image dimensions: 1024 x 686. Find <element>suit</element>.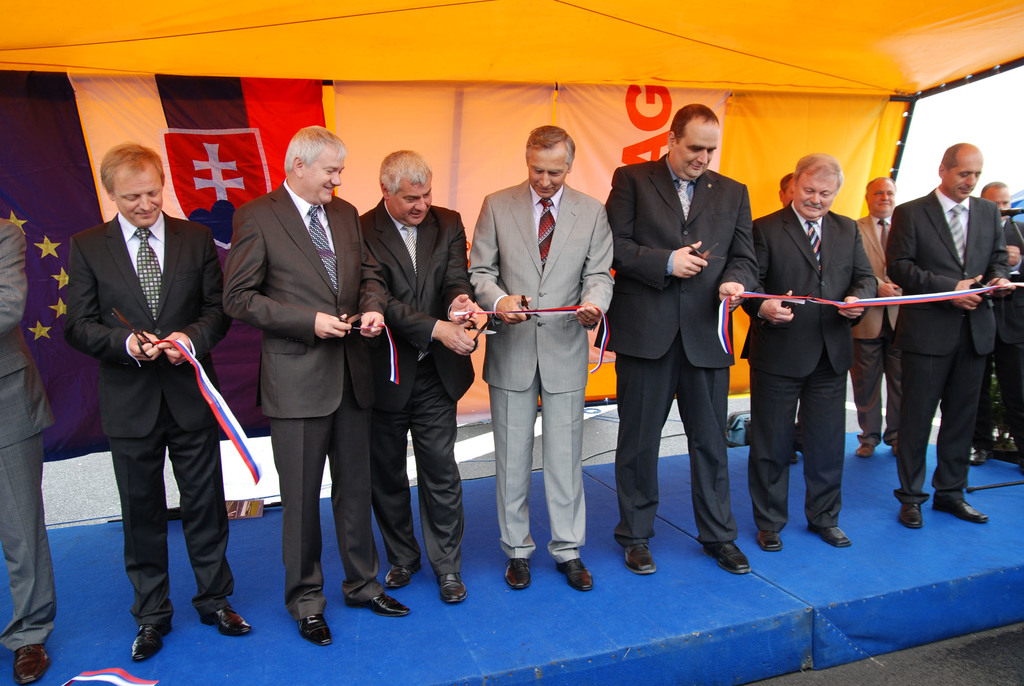
886 184 1011 503.
